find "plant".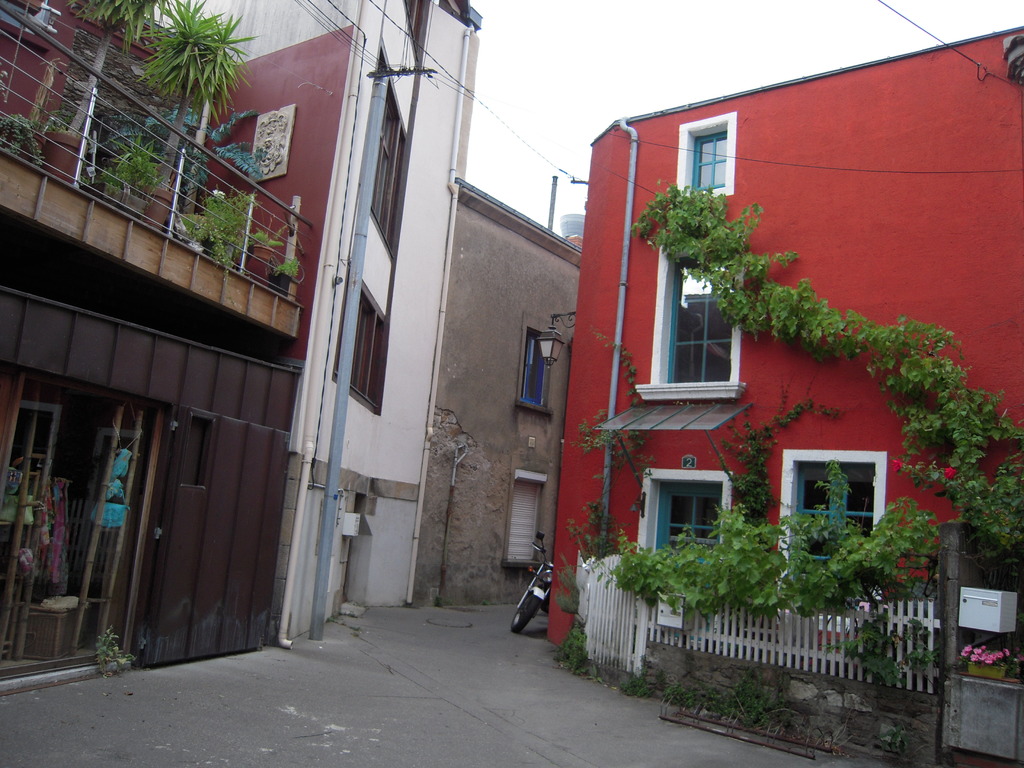
detection(134, 0, 235, 186).
